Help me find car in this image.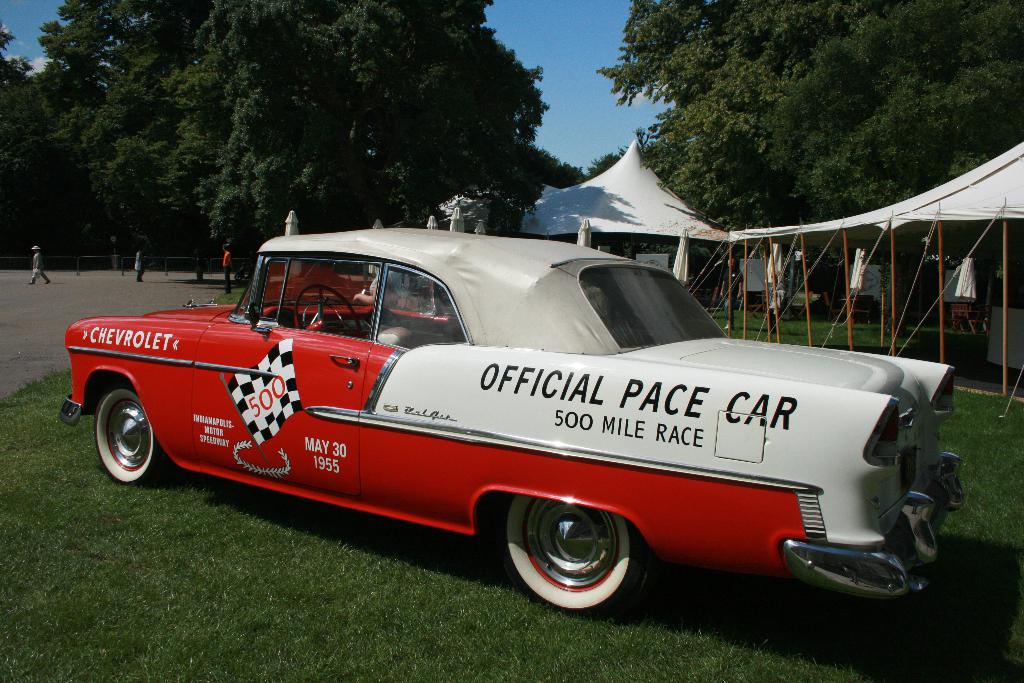
Found it: (left=62, top=227, right=962, bottom=614).
